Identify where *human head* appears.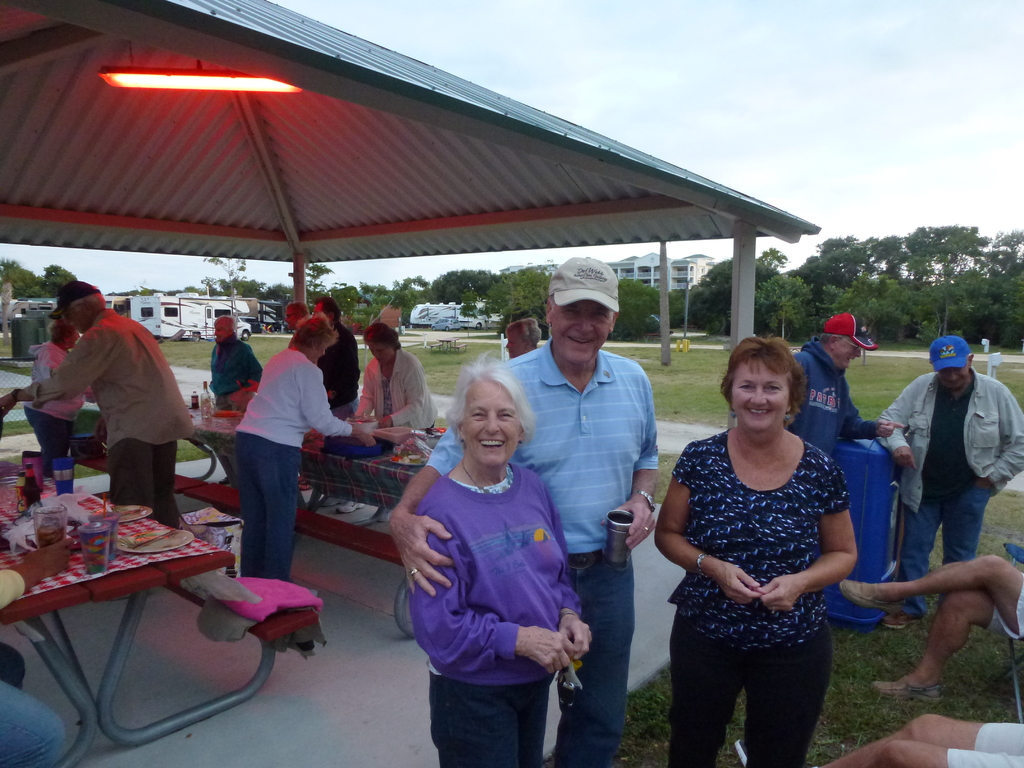
Appears at <bbox>721, 338, 797, 433</bbox>.
